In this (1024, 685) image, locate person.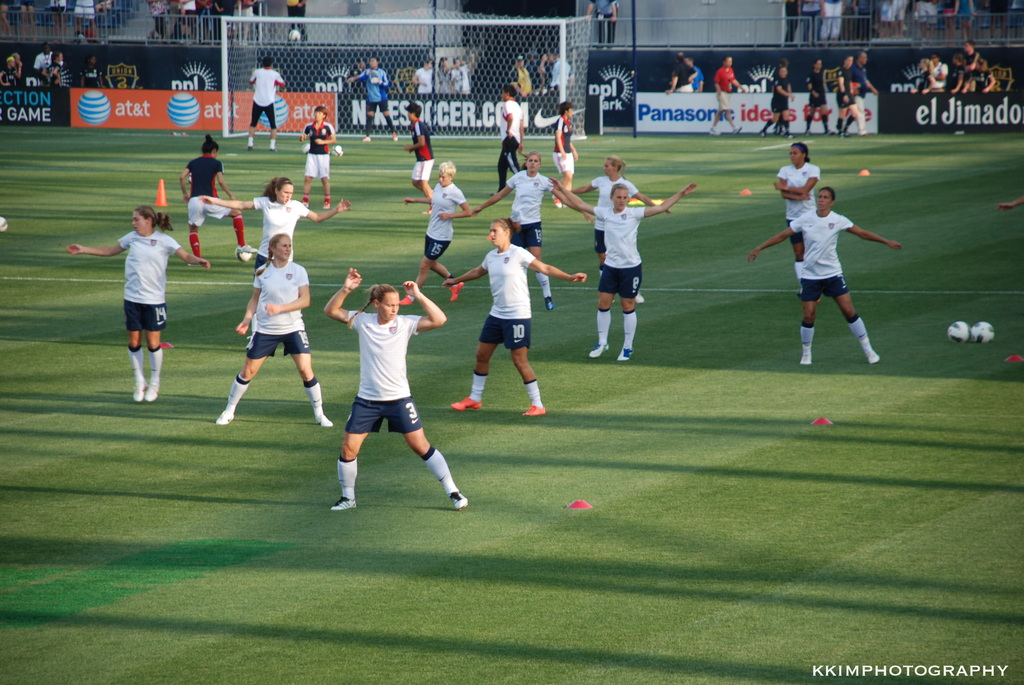
Bounding box: bbox(736, 141, 822, 267).
